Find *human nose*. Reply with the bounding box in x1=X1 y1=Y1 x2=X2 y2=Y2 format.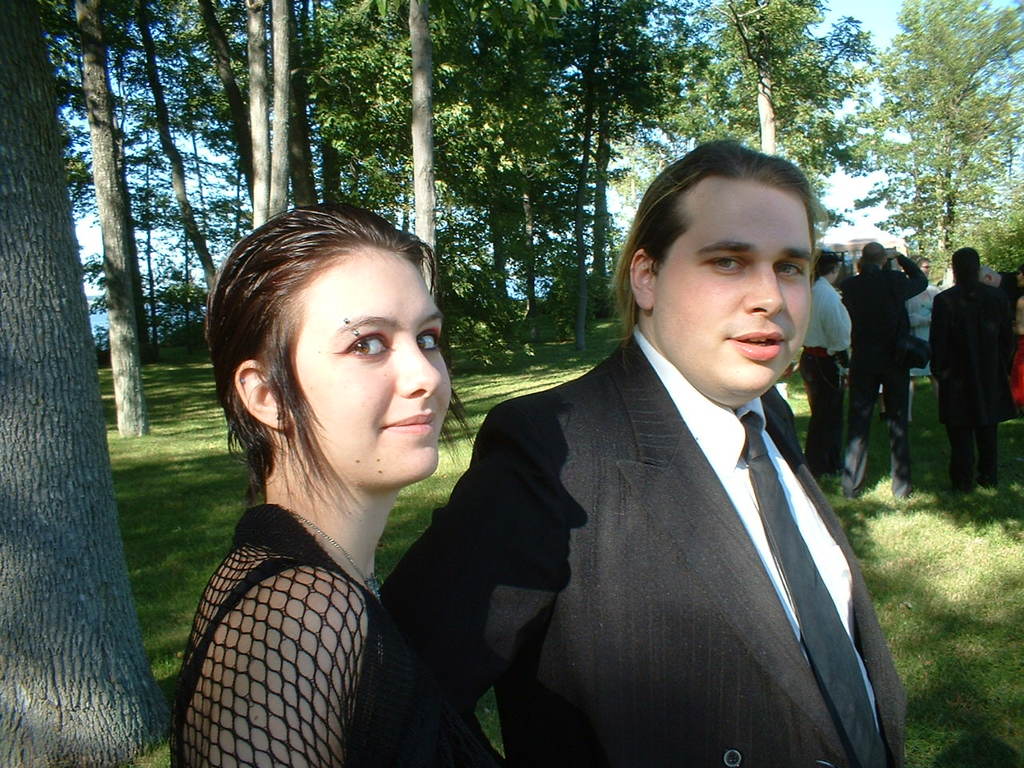
x1=742 y1=257 x2=786 y2=318.
